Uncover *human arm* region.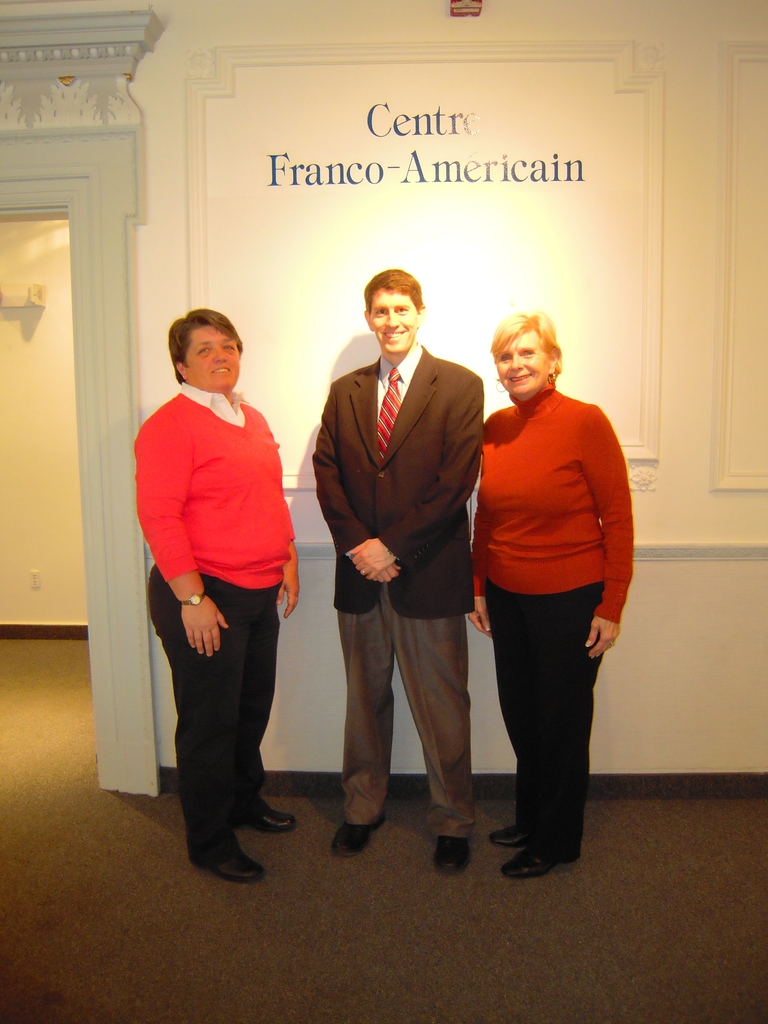
Uncovered: l=319, t=371, r=408, b=586.
